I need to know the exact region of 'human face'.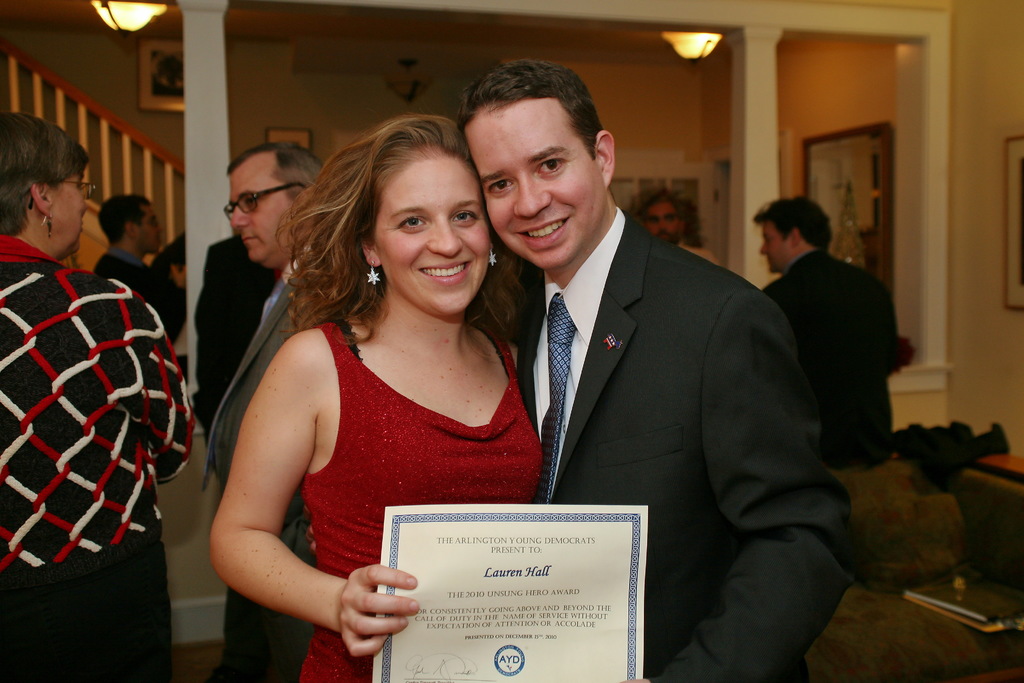
Region: rect(217, 159, 293, 267).
